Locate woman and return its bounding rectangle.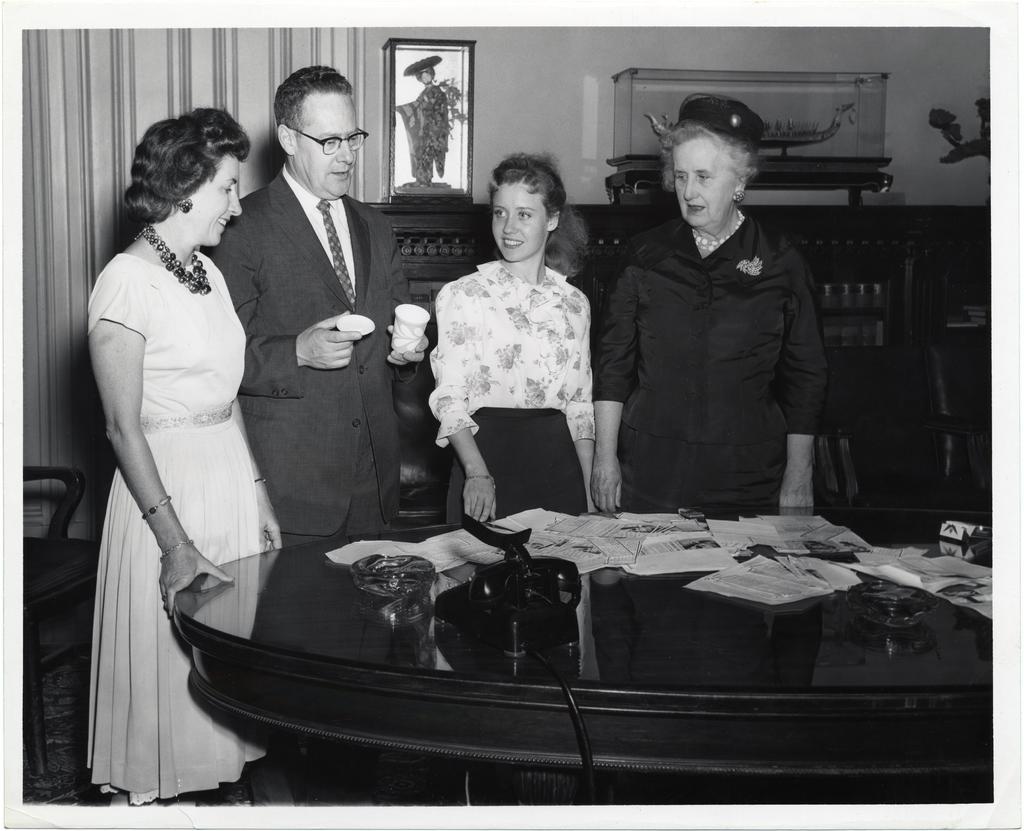
bbox=(410, 150, 618, 544).
